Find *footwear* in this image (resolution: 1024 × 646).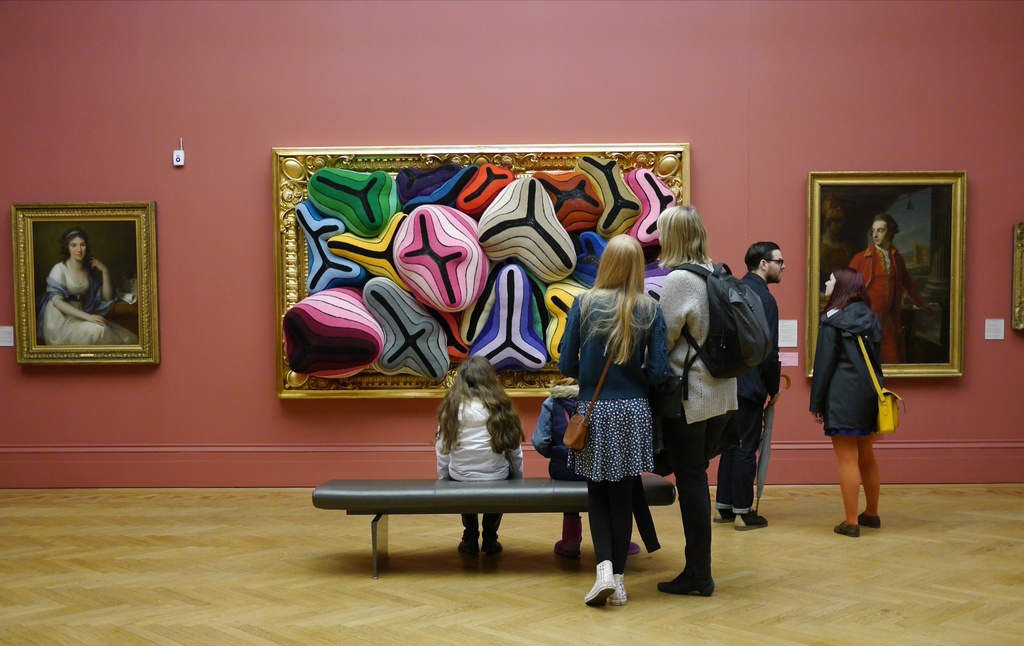
box(735, 512, 770, 530).
